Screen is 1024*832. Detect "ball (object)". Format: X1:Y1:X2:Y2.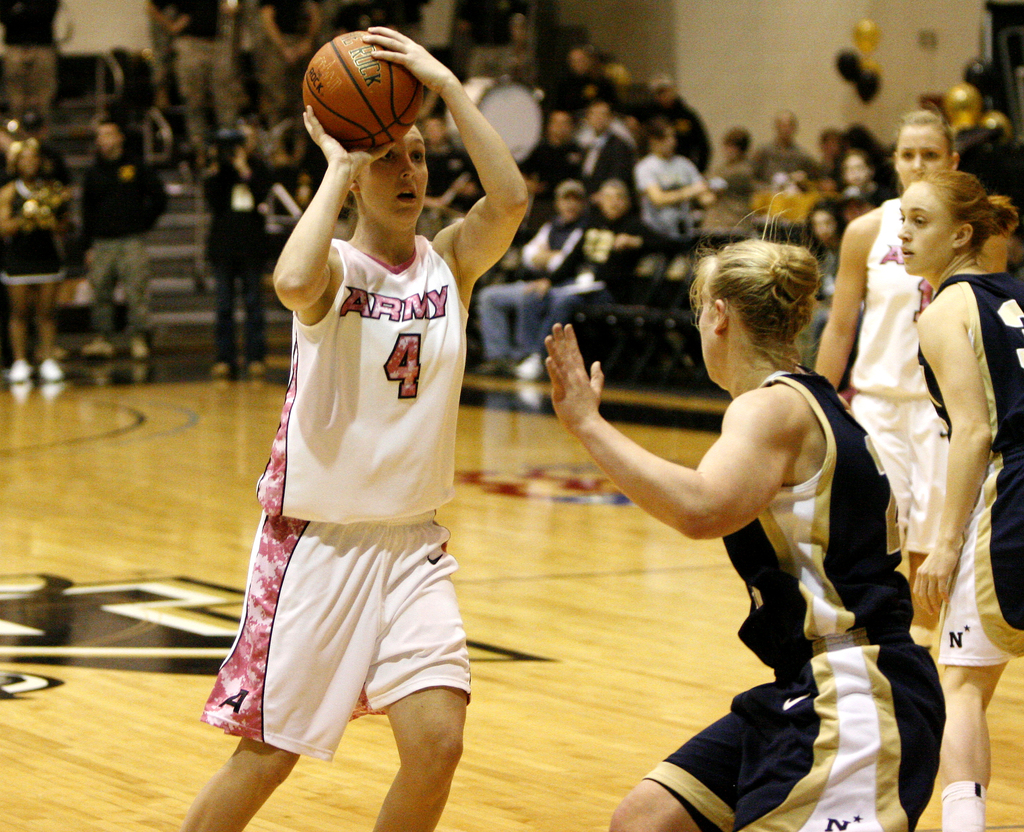
301:33:426:157.
